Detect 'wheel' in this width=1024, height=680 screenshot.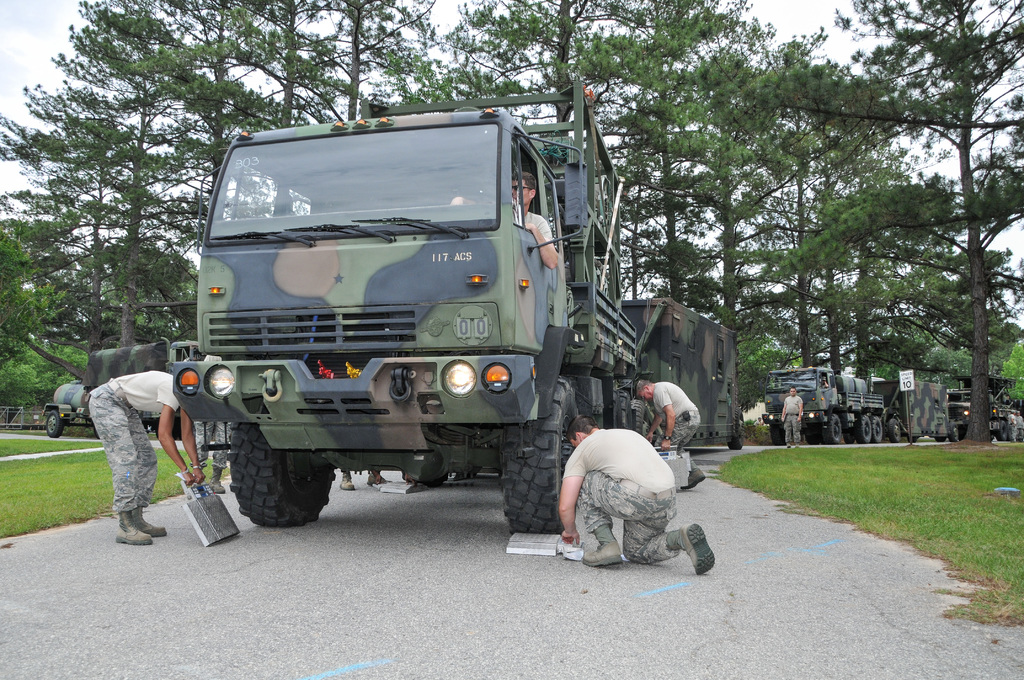
Detection: 854 413 871 443.
